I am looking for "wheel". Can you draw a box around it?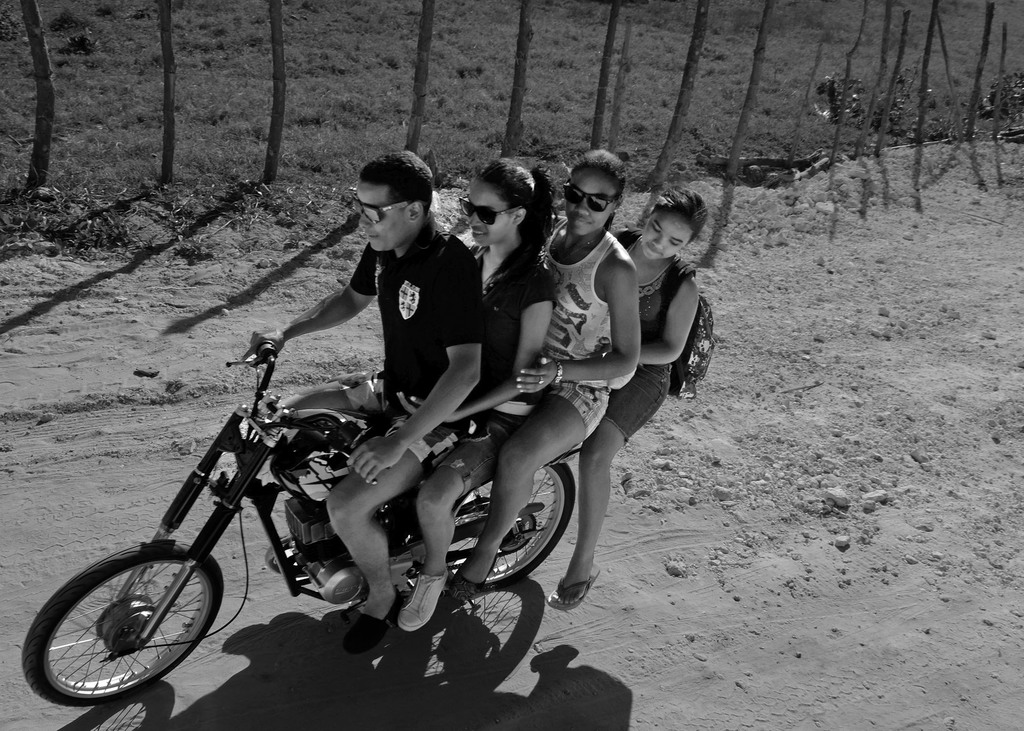
Sure, the bounding box is region(28, 554, 205, 710).
